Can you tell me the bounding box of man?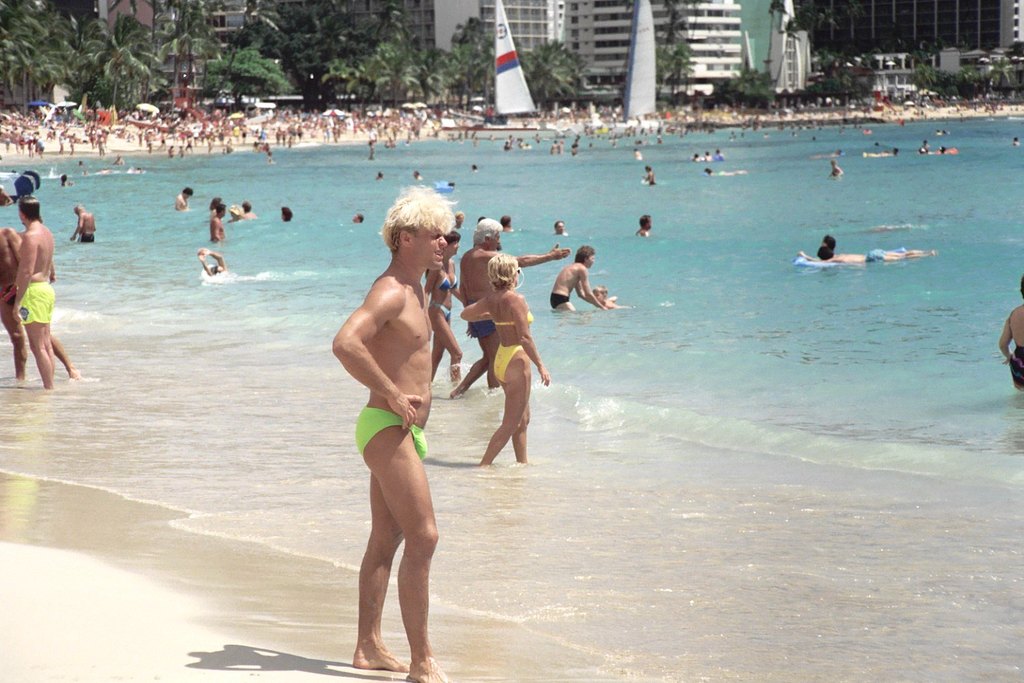
Rect(10, 196, 55, 391).
